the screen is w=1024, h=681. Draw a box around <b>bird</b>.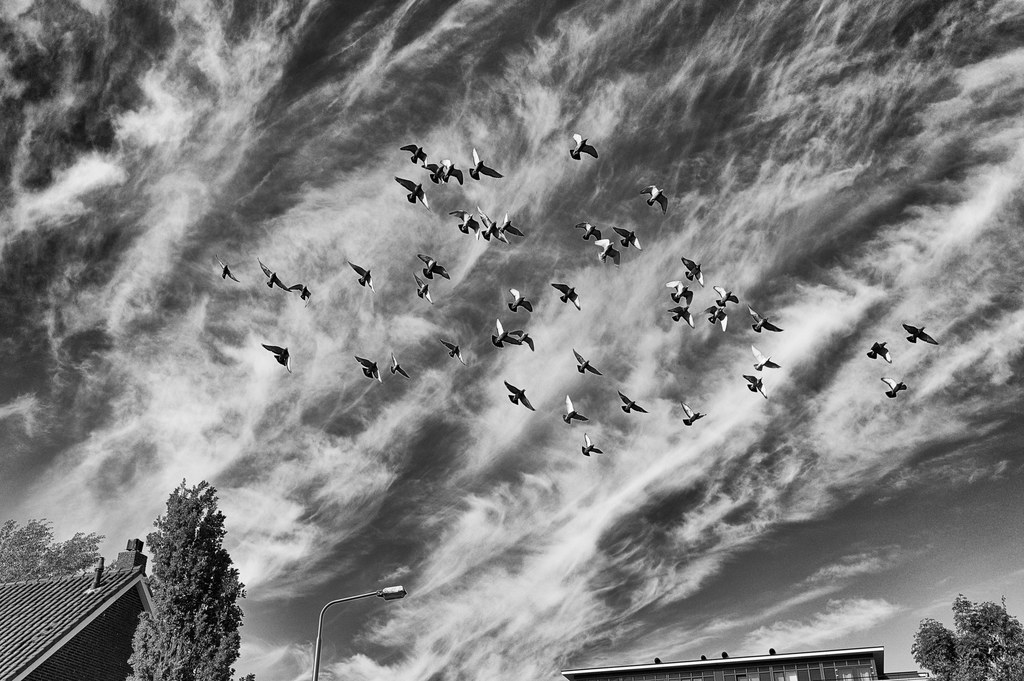
pyautogui.locateOnScreen(439, 337, 465, 367).
